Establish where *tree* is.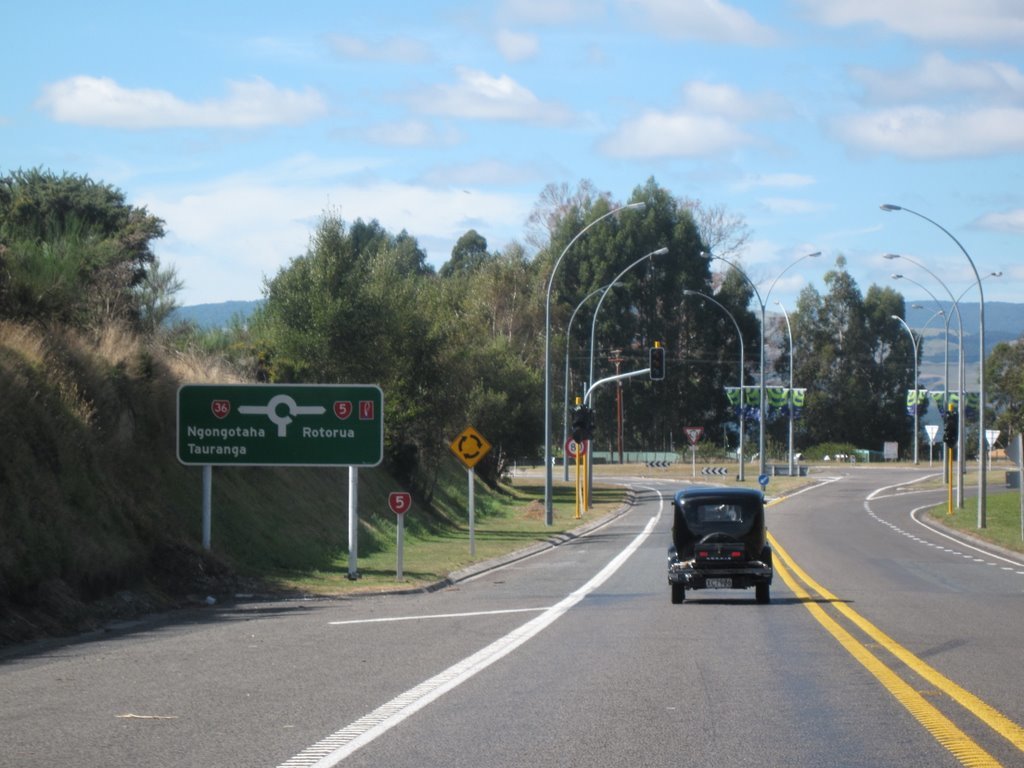
Established at <box>0,179,214,378</box>.
